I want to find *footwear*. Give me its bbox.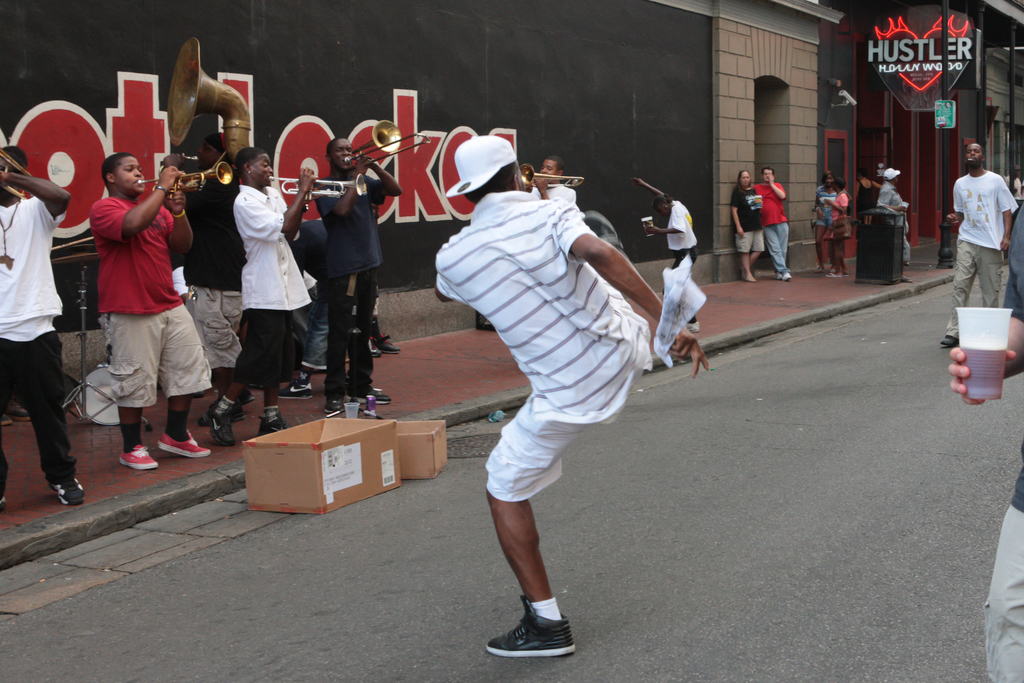
left=942, top=328, right=955, bottom=350.
